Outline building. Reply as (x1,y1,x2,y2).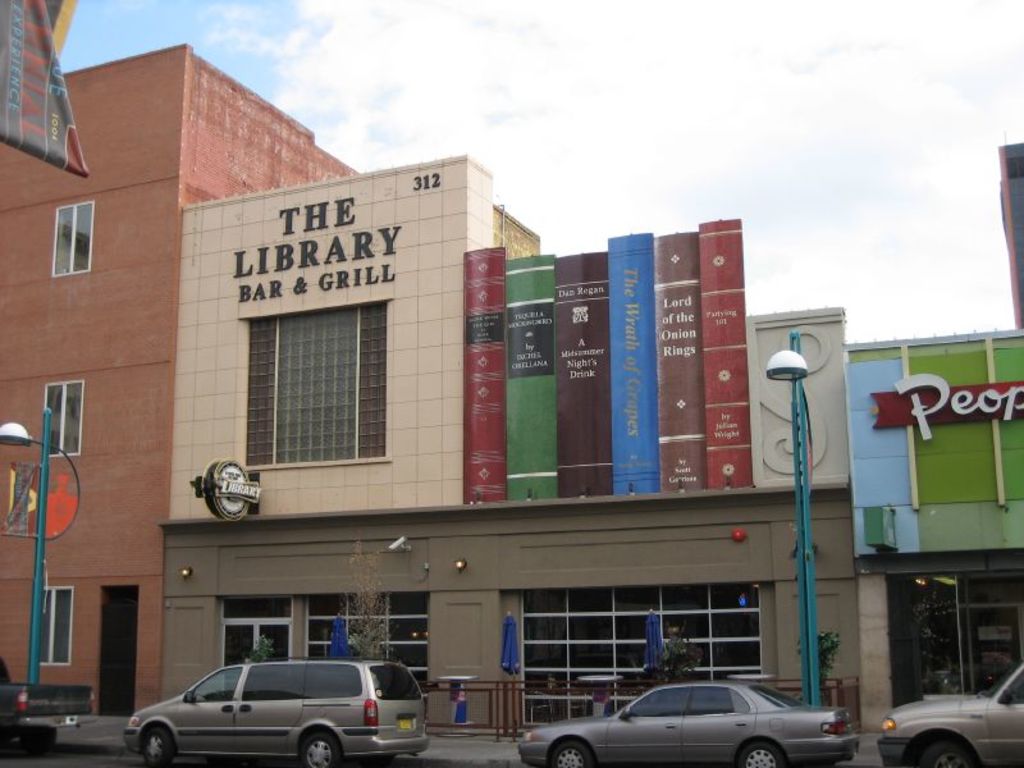
(0,40,361,713).
